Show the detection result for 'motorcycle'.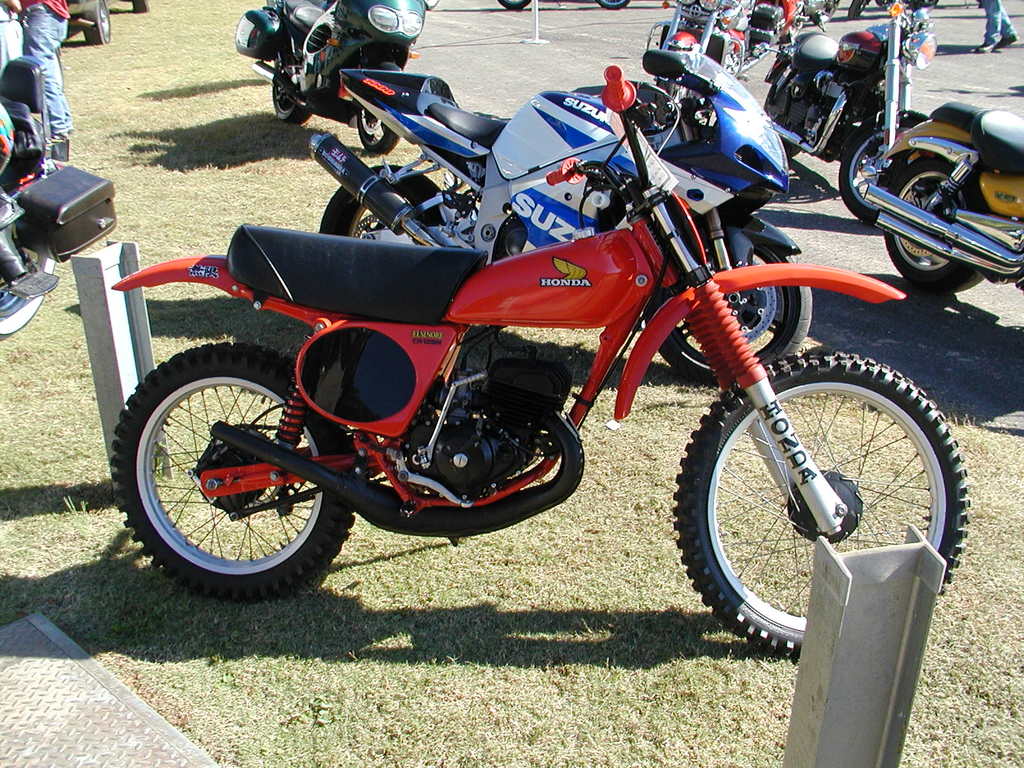
box=[851, 99, 1023, 303].
